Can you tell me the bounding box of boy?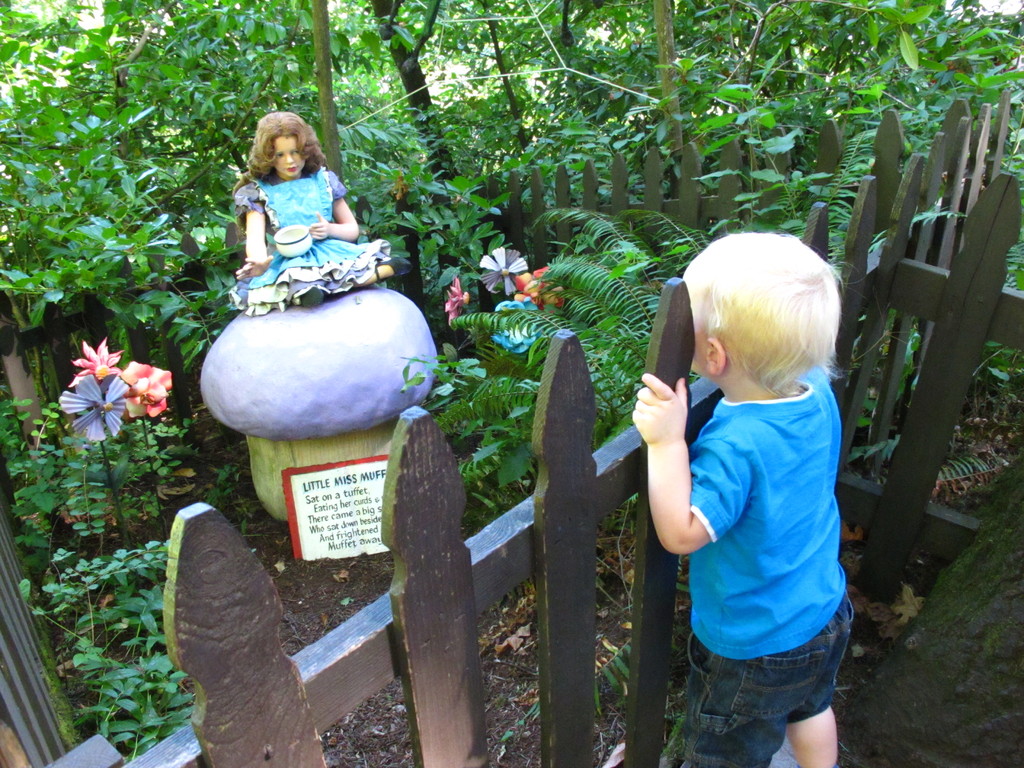
[632,212,868,751].
